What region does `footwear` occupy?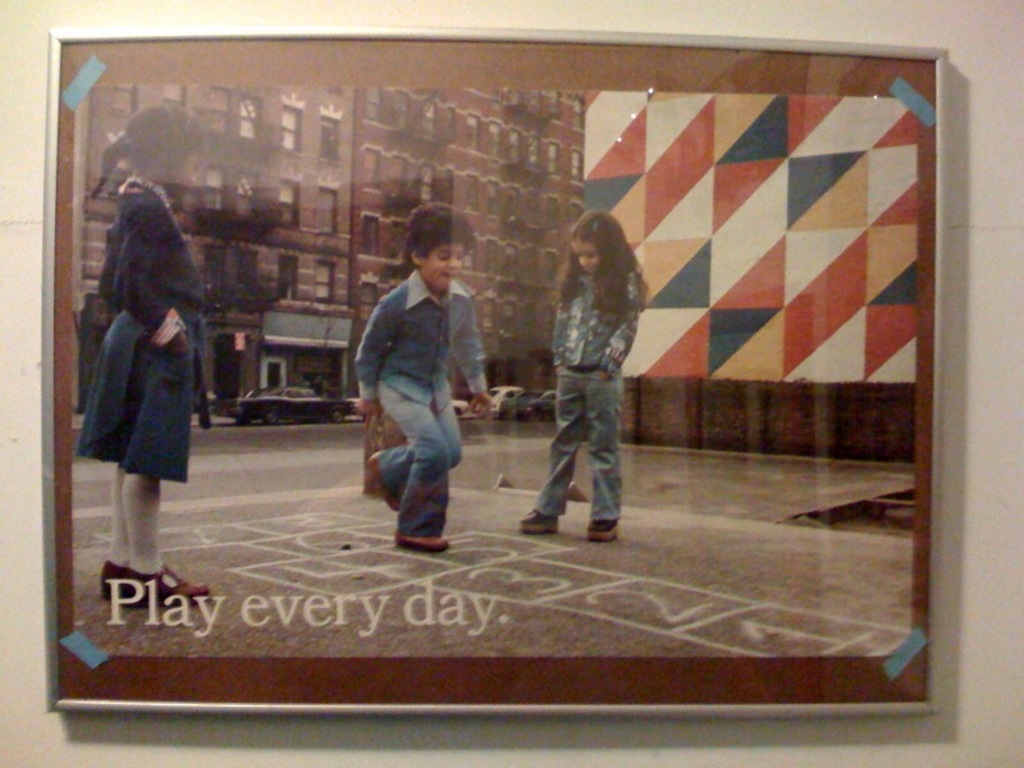
BBox(397, 532, 452, 552).
